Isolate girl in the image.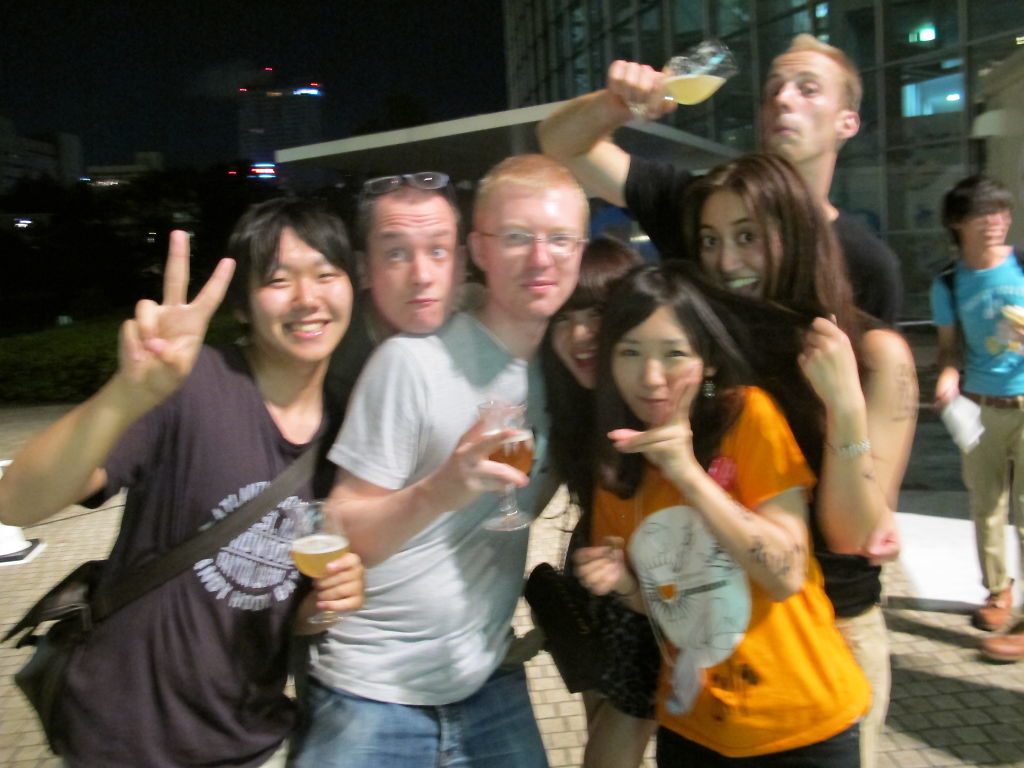
Isolated region: <bbox>574, 260, 871, 767</bbox>.
